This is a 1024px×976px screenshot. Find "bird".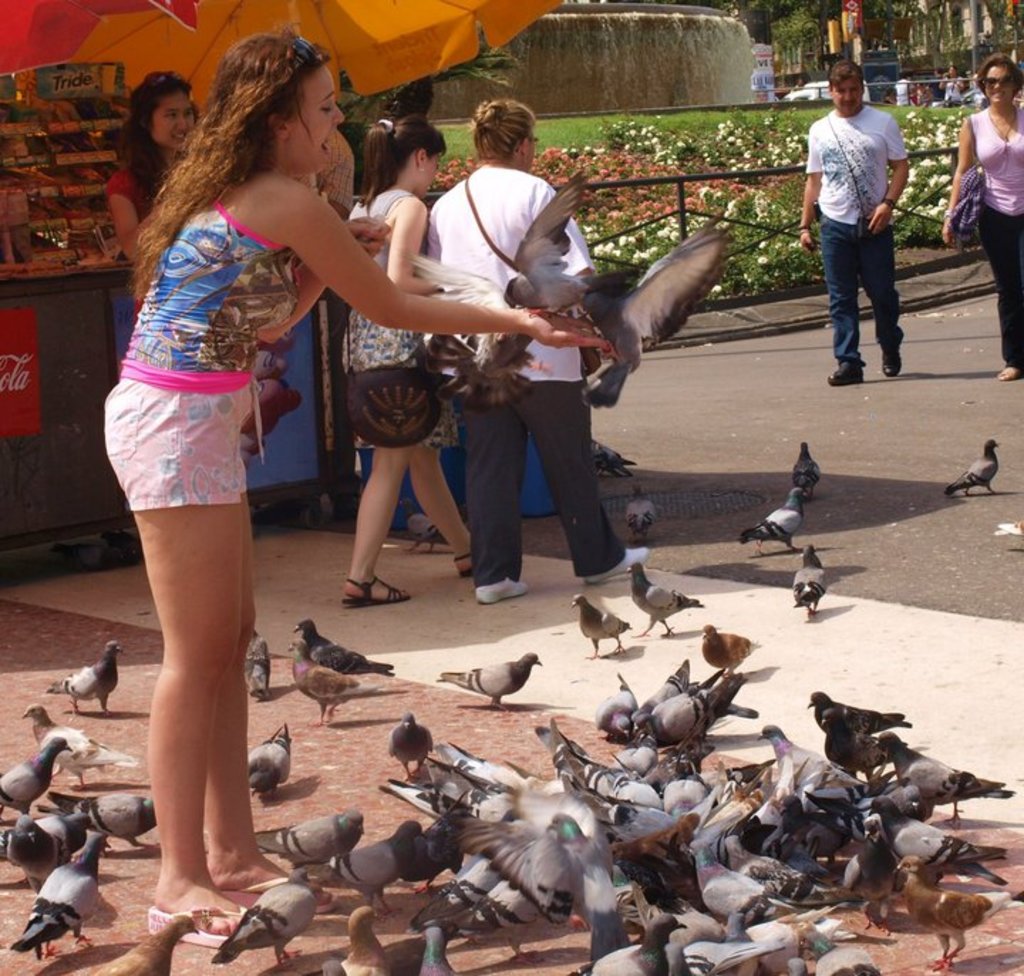
Bounding box: bbox=[91, 915, 205, 975].
